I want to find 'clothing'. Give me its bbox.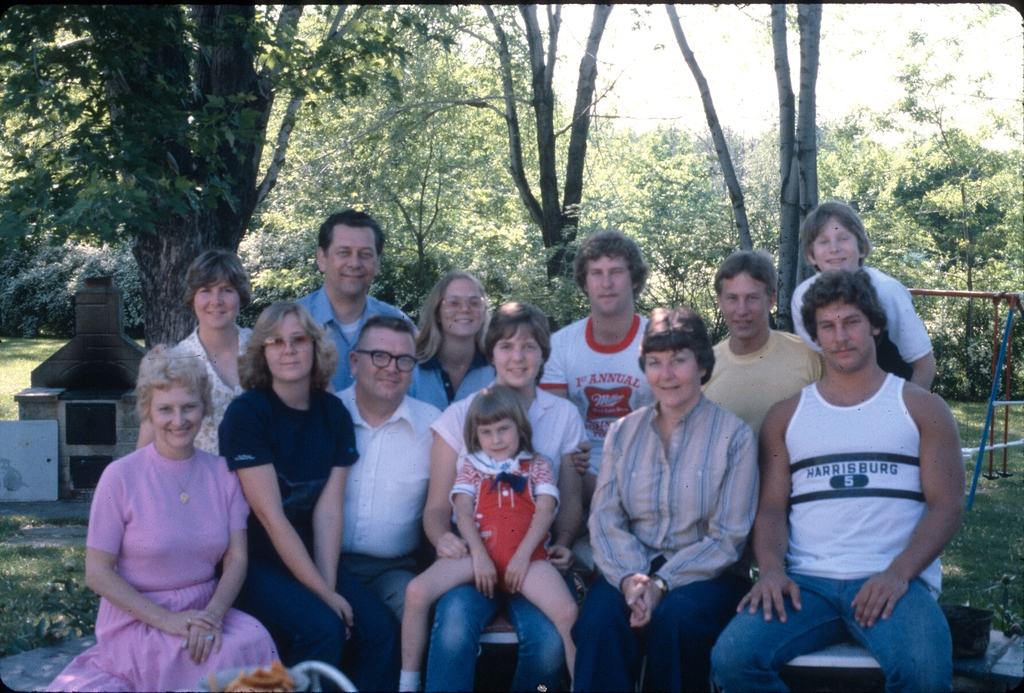
[left=433, top=379, right=604, bottom=689].
